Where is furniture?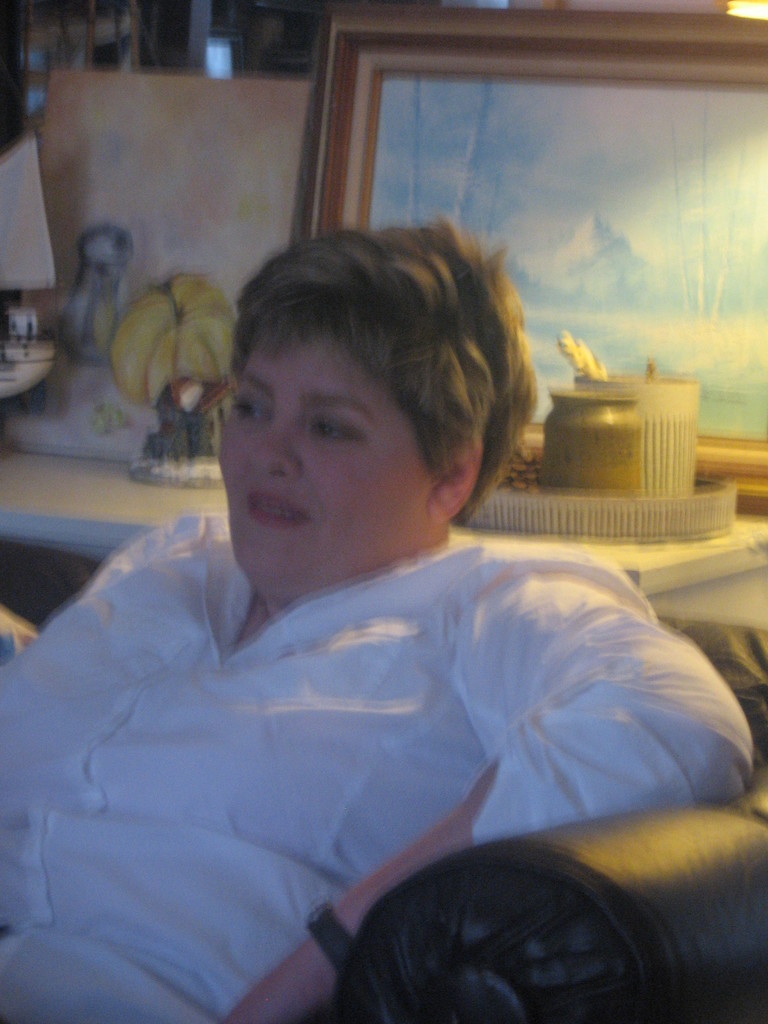
(left=0, top=545, right=767, bottom=1023).
